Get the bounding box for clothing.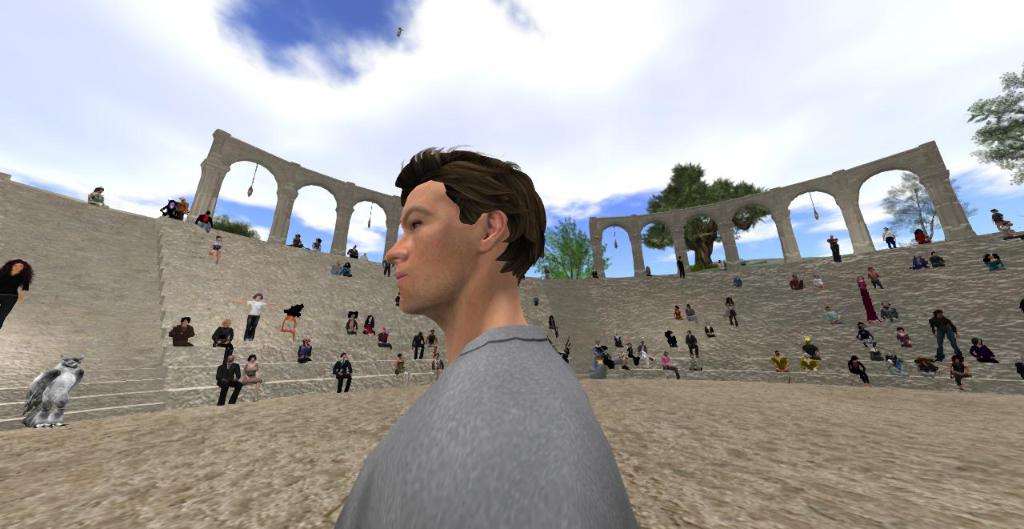
select_region(590, 366, 606, 381).
